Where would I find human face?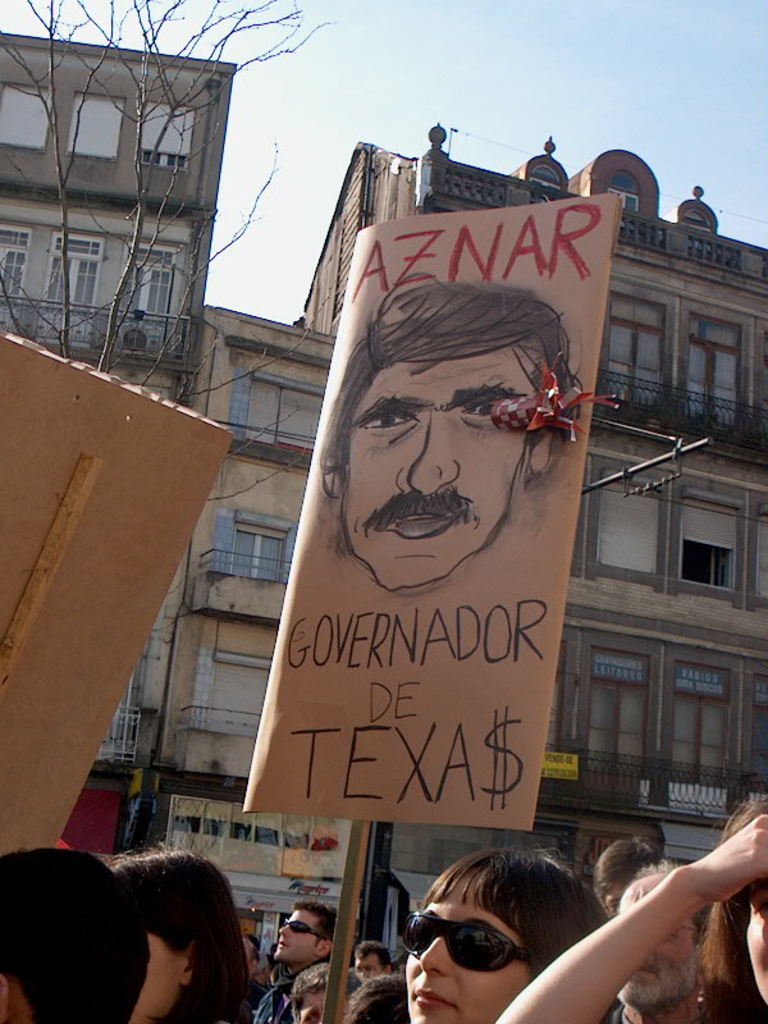
At (334,335,541,596).
